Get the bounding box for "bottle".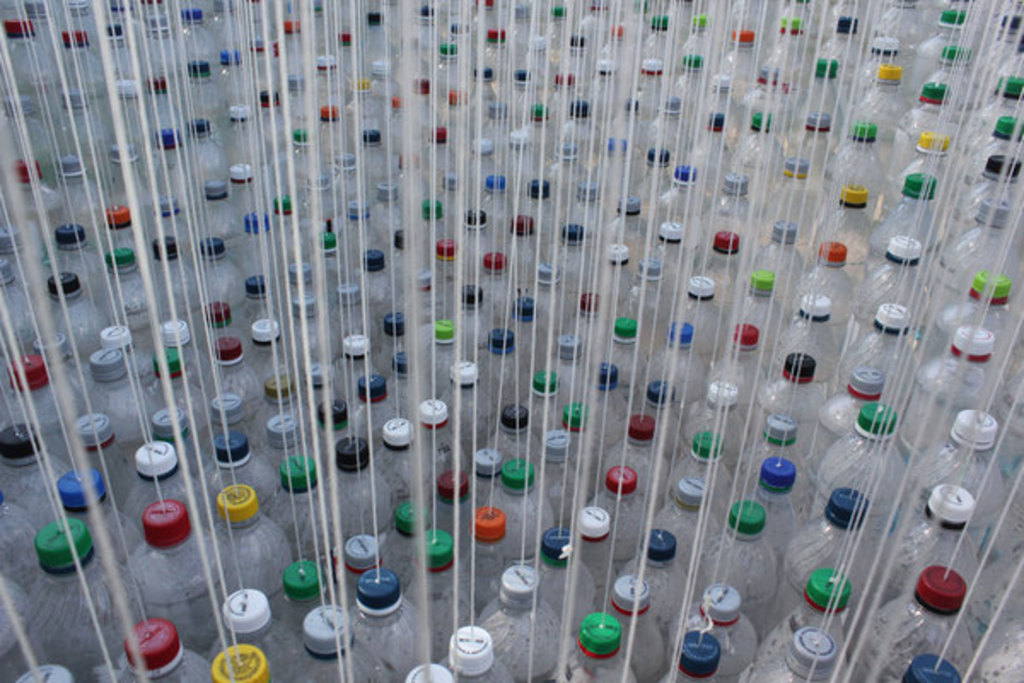
[601, 314, 650, 400].
